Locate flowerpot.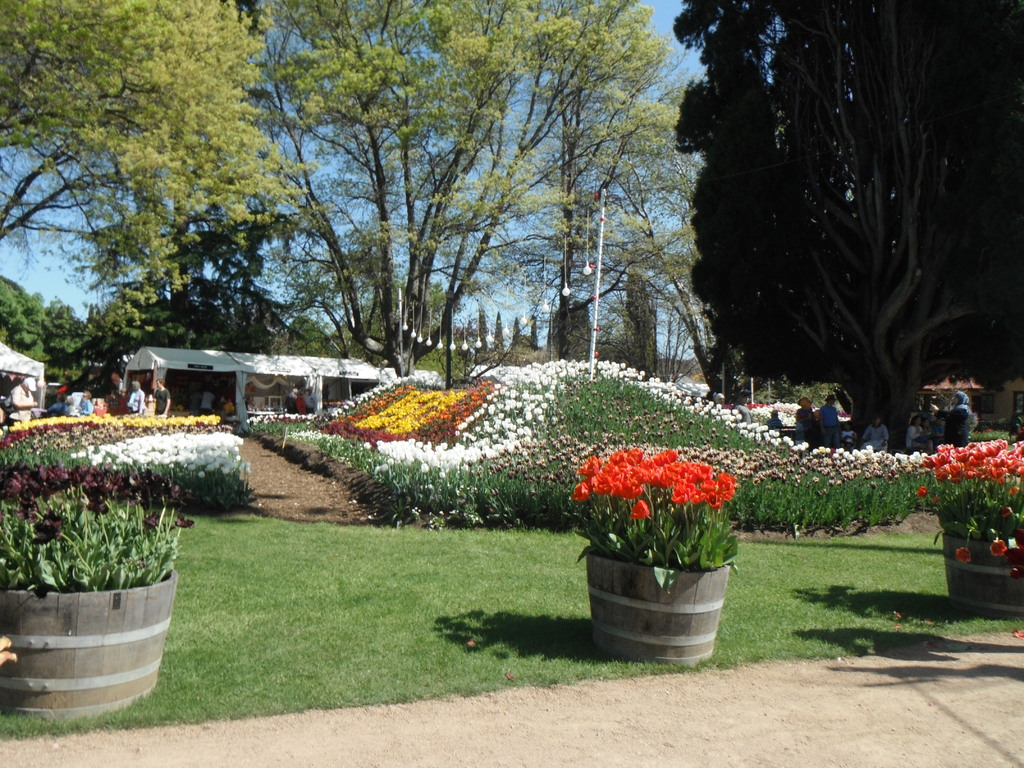
Bounding box: locate(589, 552, 735, 659).
